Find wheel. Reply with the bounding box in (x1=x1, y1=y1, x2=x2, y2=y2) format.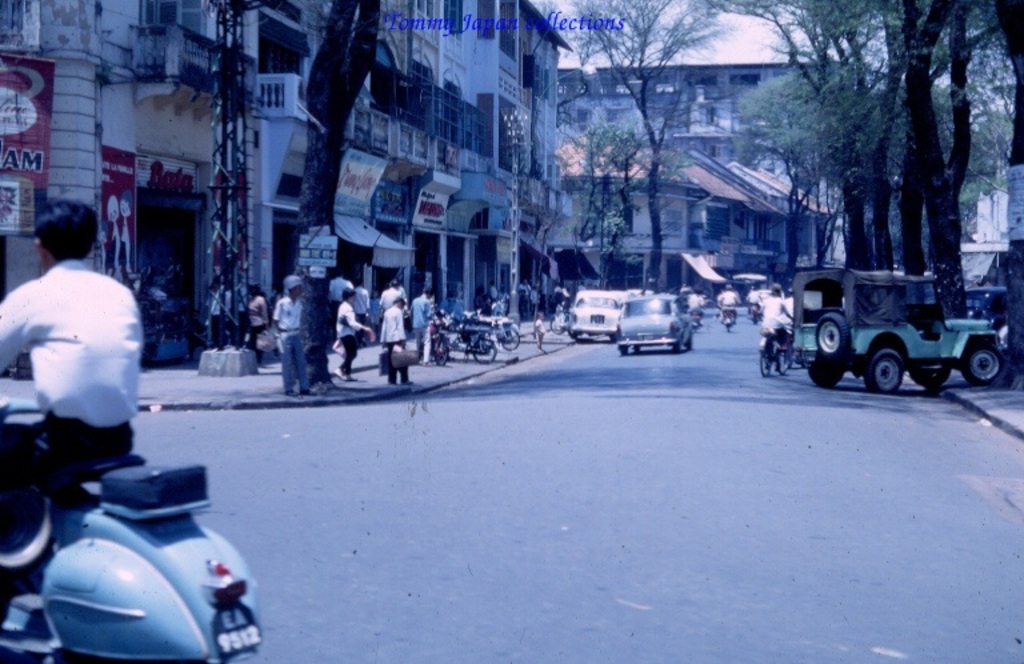
(x1=759, y1=340, x2=772, y2=375).
